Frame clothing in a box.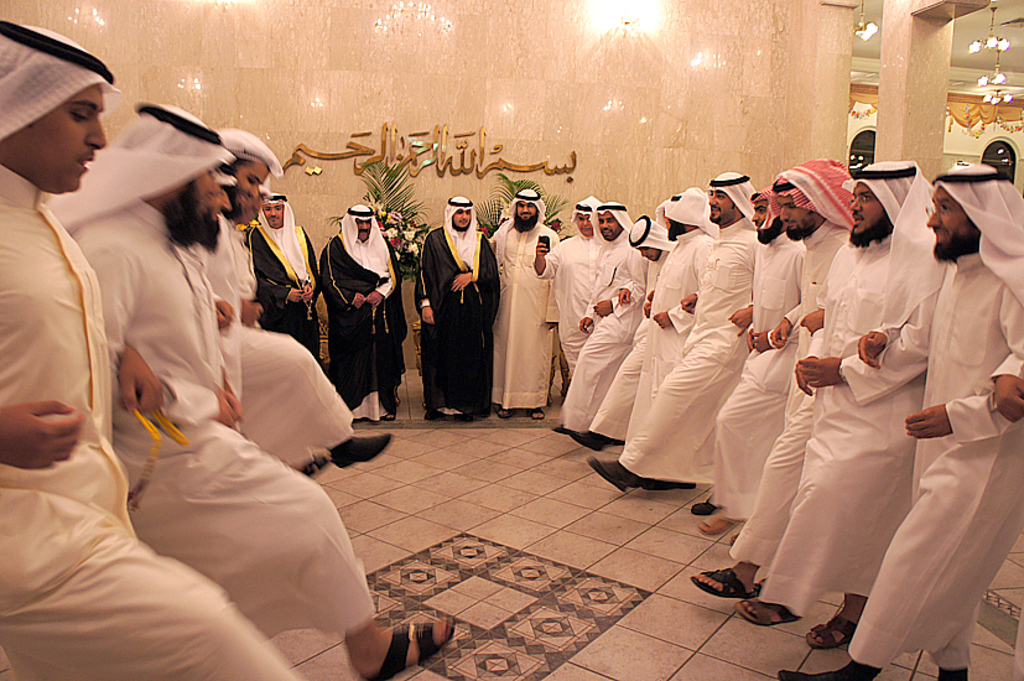
[left=846, top=161, right=1023, bottom=675].
